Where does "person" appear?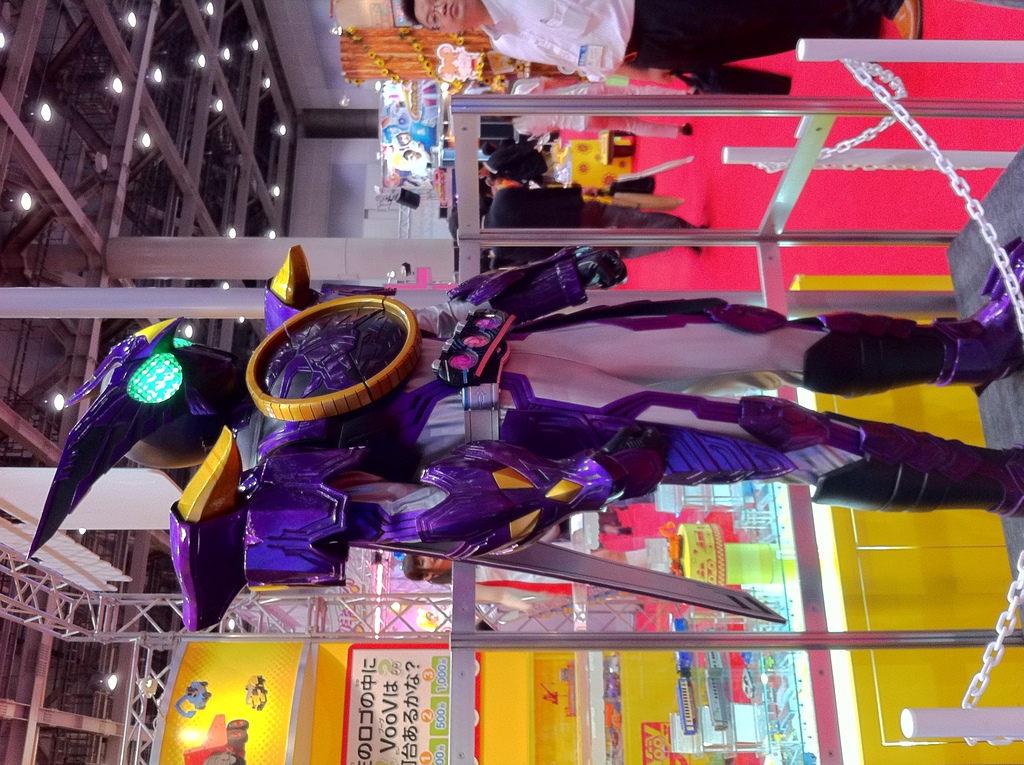
Appears at select_region(472, 136, 553, 182).
